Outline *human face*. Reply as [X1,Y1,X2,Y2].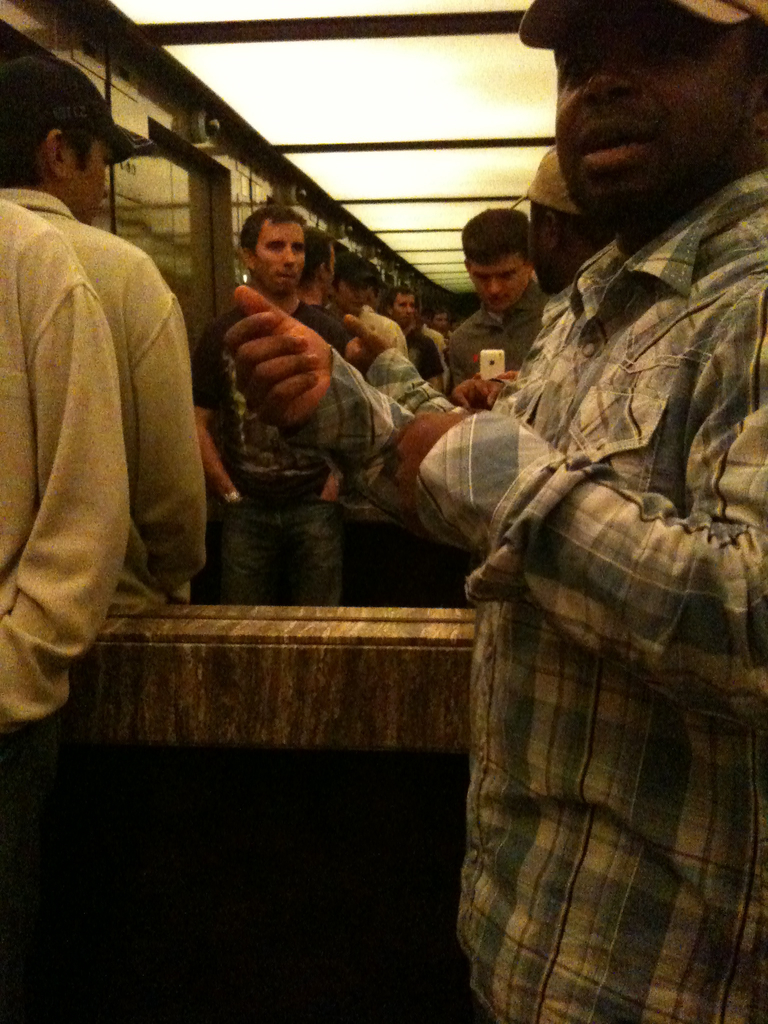
[472,250,525,307].
